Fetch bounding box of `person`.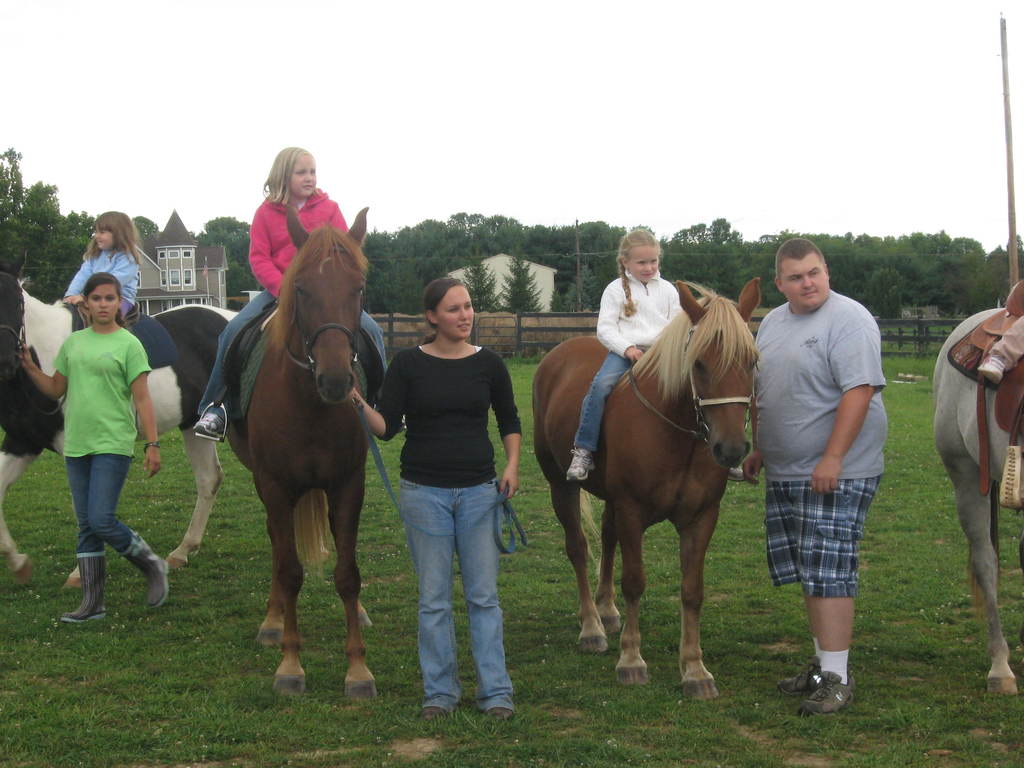
Bbox: 346 278 523 722.
